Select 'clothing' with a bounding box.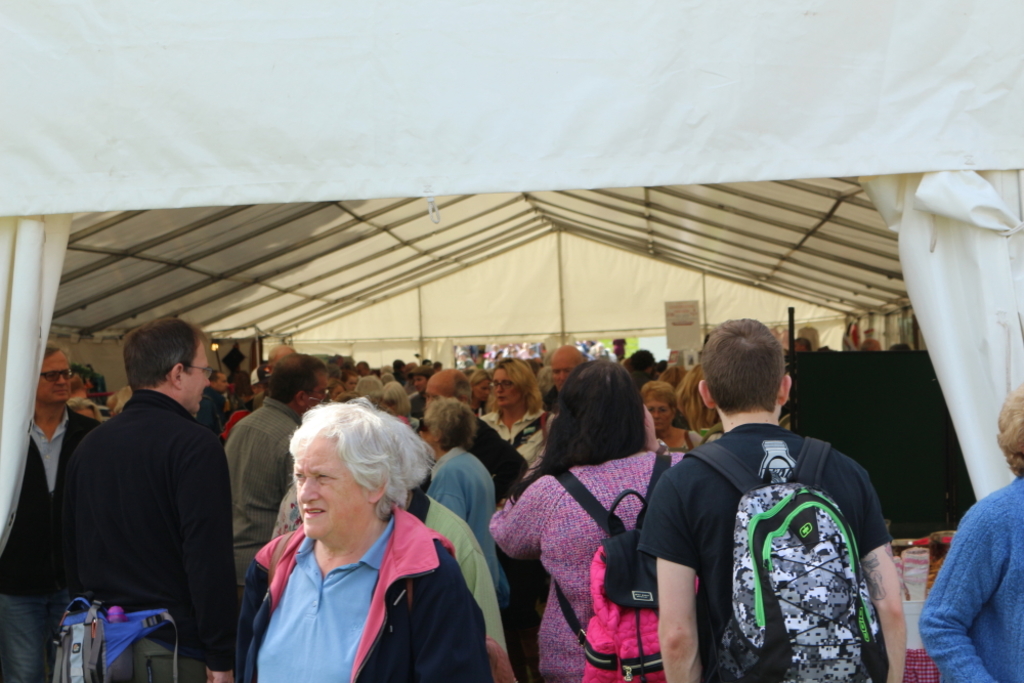
locate(199, 385, 241, 430).
